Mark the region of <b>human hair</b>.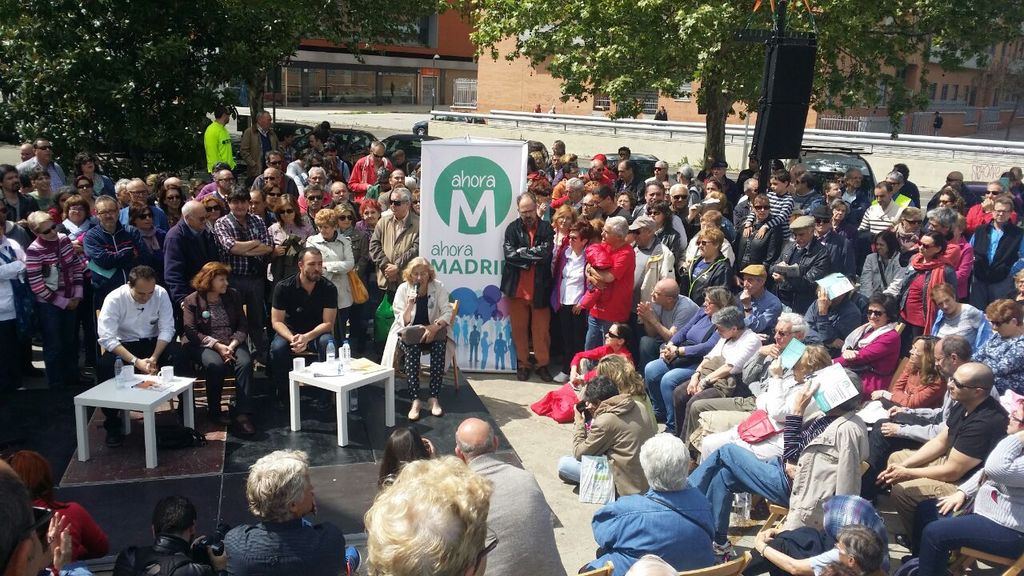
Region: bbox=[346, 442, 498, 572].
